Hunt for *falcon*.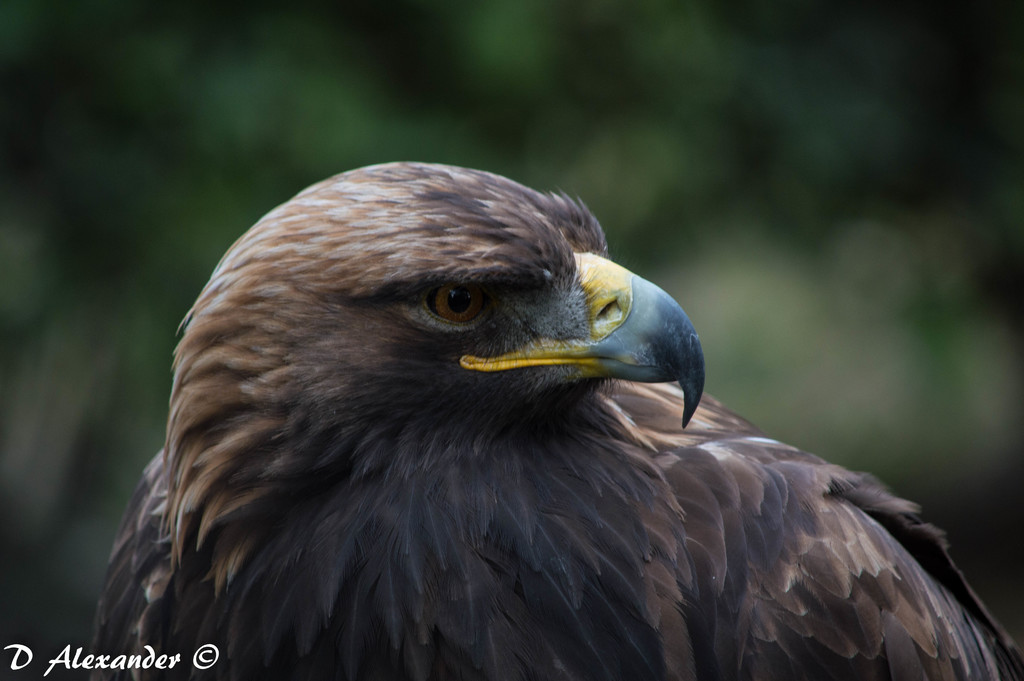
Hunted down at crop(73, 163, 1023, 680).
